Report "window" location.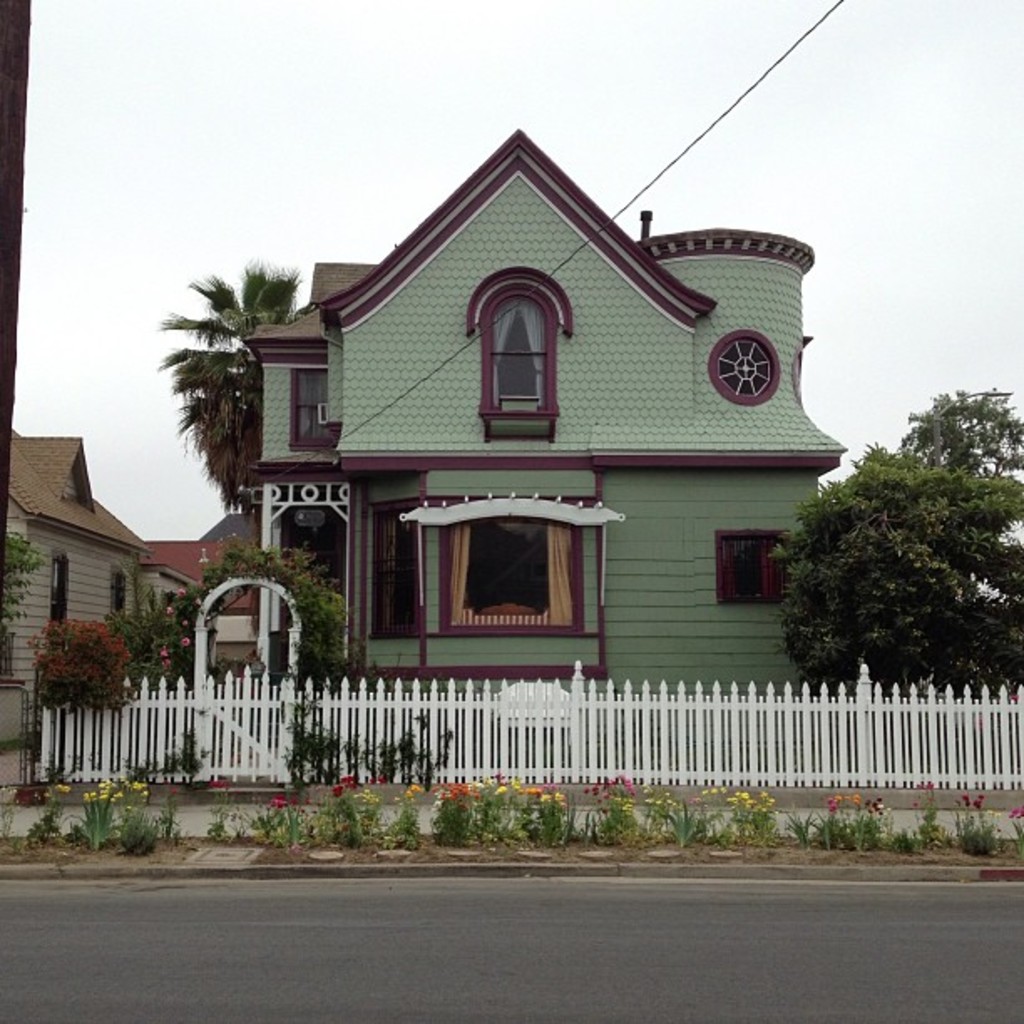
Report: (left=107, top=564, right=127, bottom=626).
